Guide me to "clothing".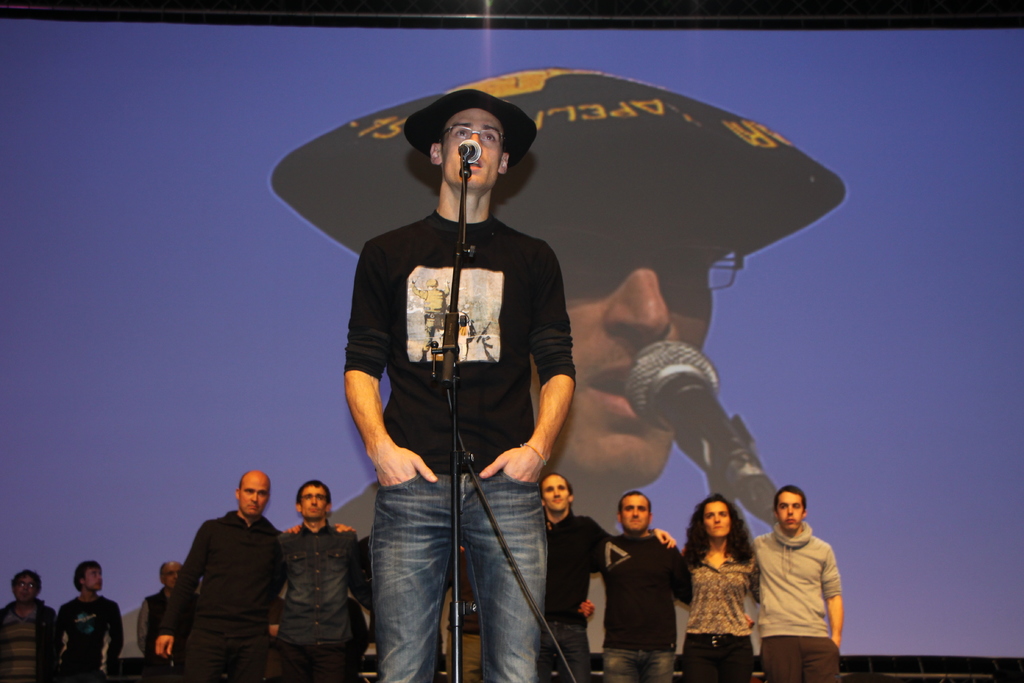
Guidance: {"x1": 132, "y1": 582, "x2": 164, "y2": 678}.
